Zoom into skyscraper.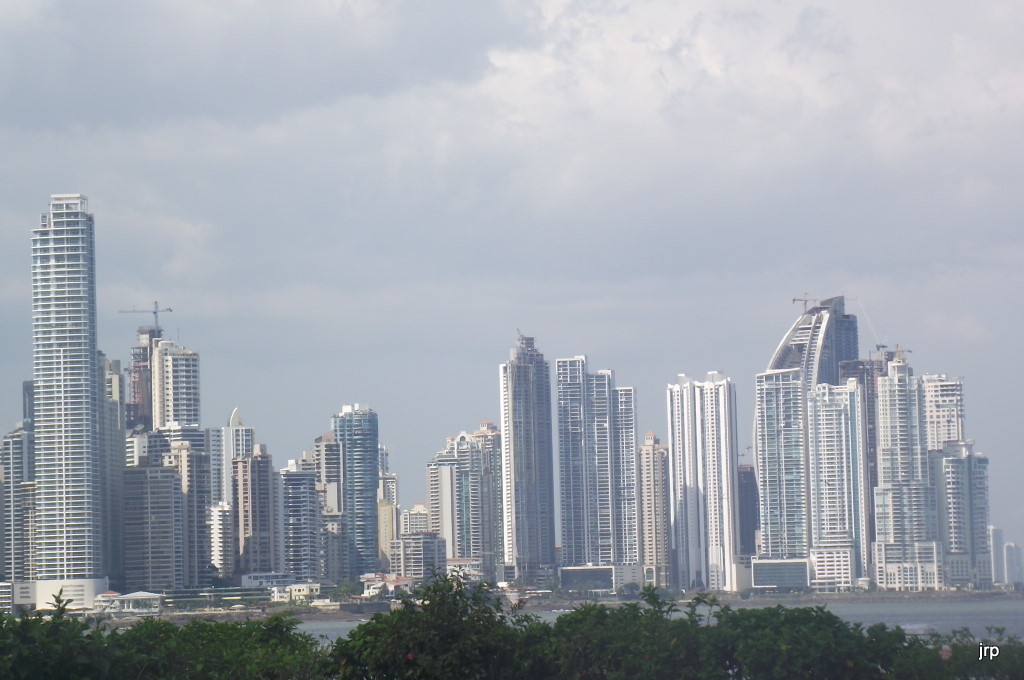
Zoom target: 551, 355, 620, 566.
